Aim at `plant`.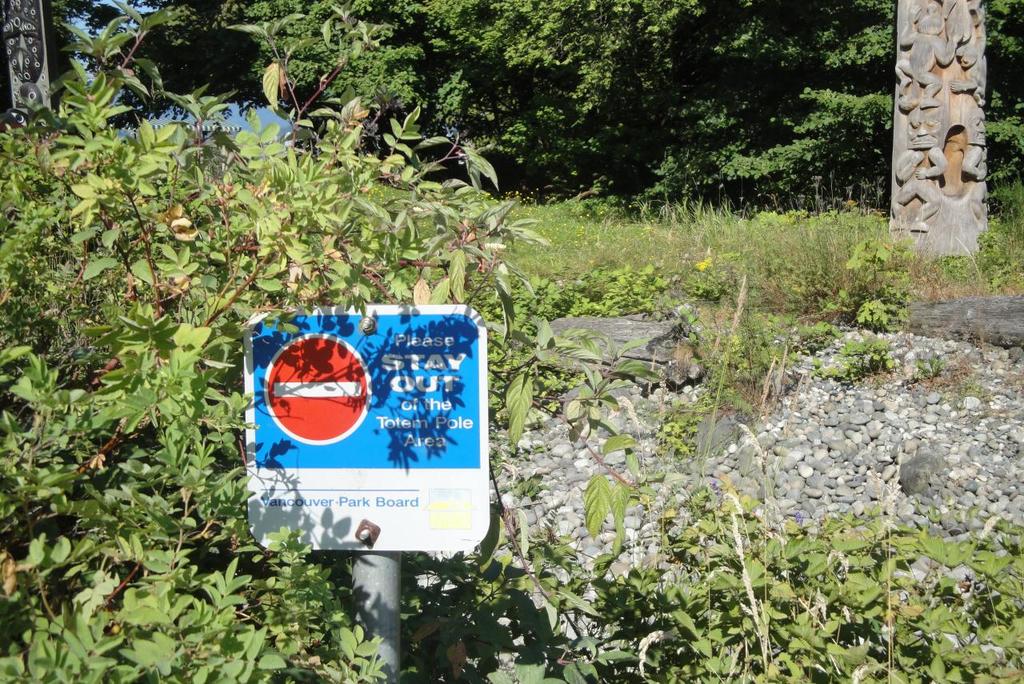
Aimed at bbox=[505, 500, 655, 683].
